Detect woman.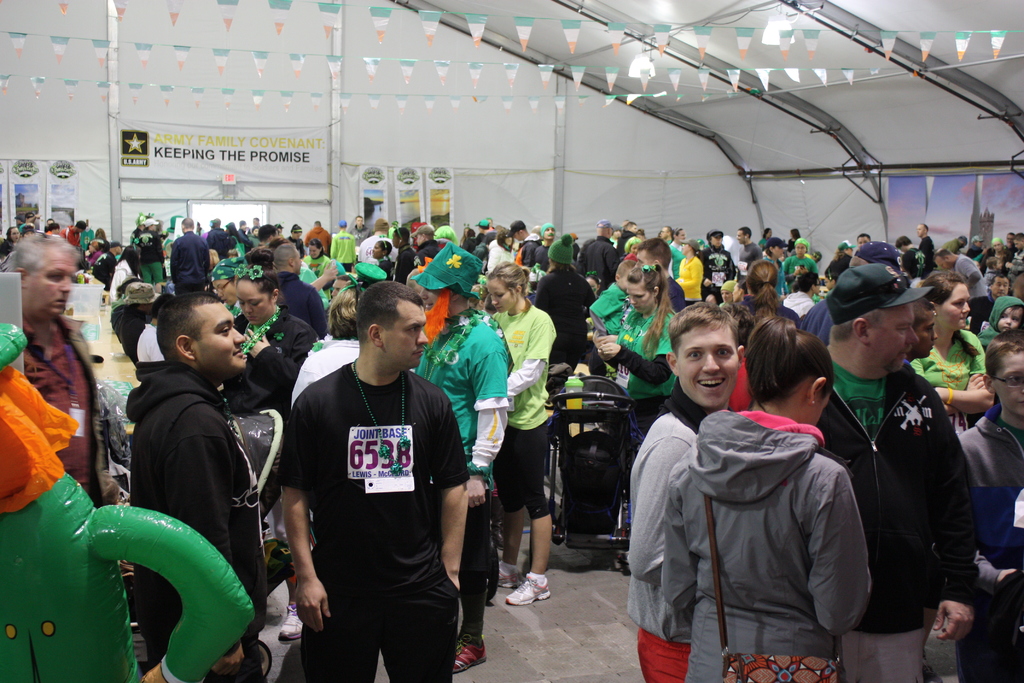
Detected at BBox(675, 239, 707, 304).
